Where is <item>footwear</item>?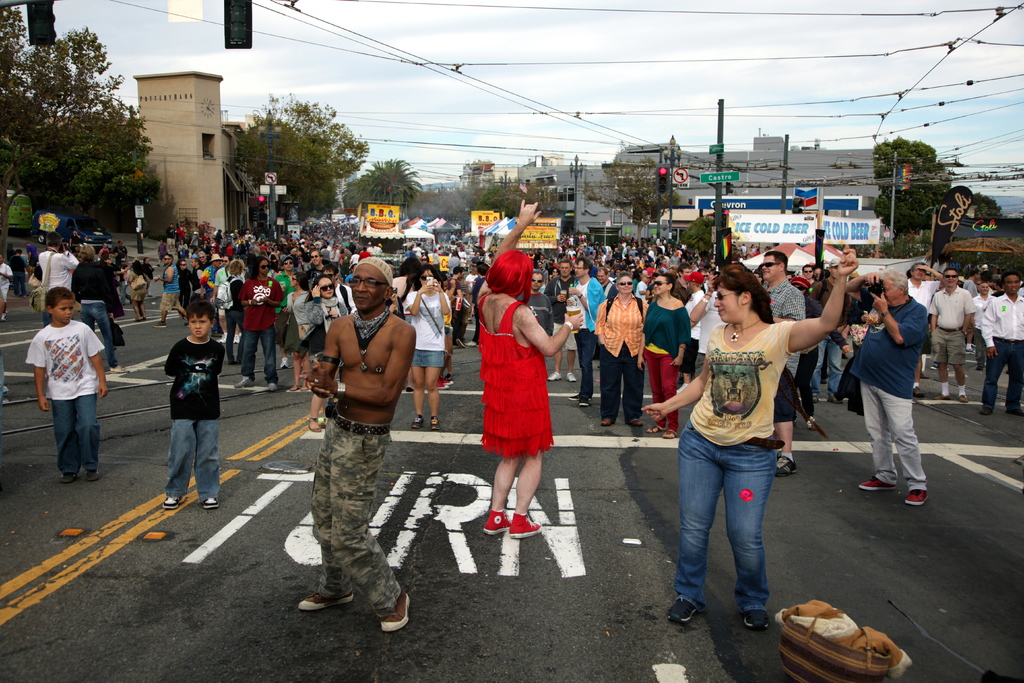
Rect(740, 604, 771, 630).
